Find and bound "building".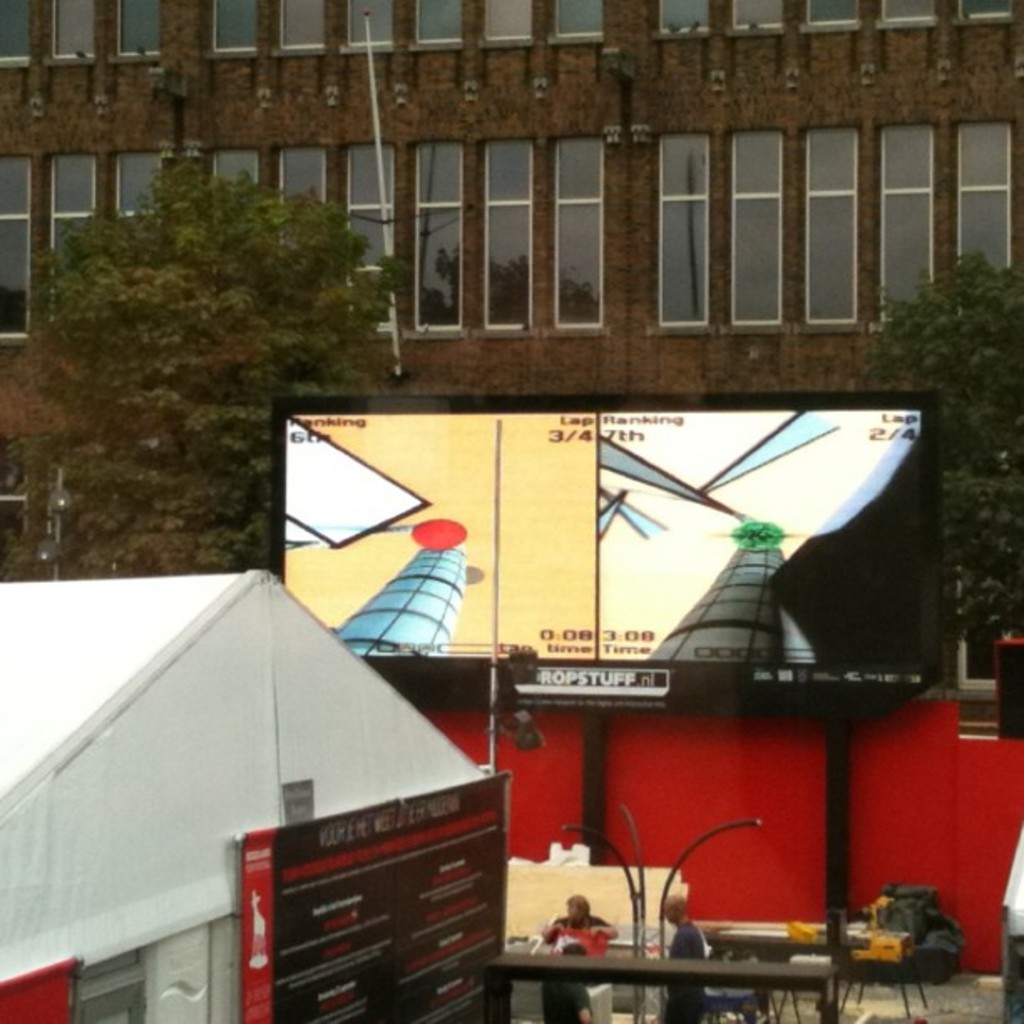
Bound: (2,0,1022,724).
